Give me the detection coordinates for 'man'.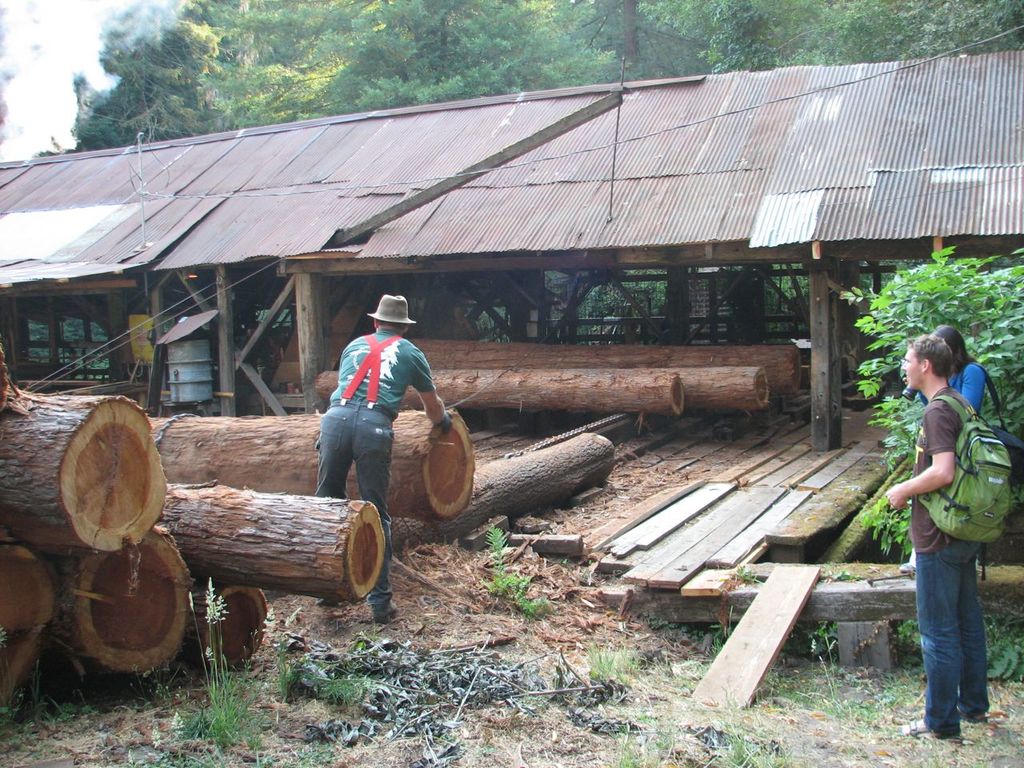
(882, 330, 989, 739).
